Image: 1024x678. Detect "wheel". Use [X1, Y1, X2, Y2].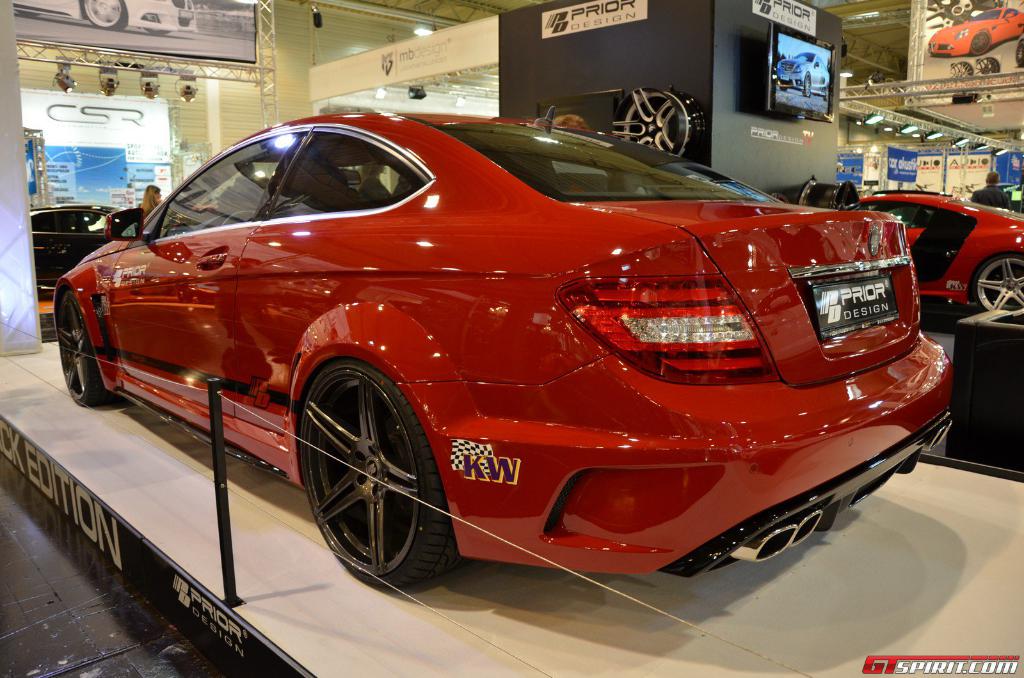
[970, 253, 1023, 322].
